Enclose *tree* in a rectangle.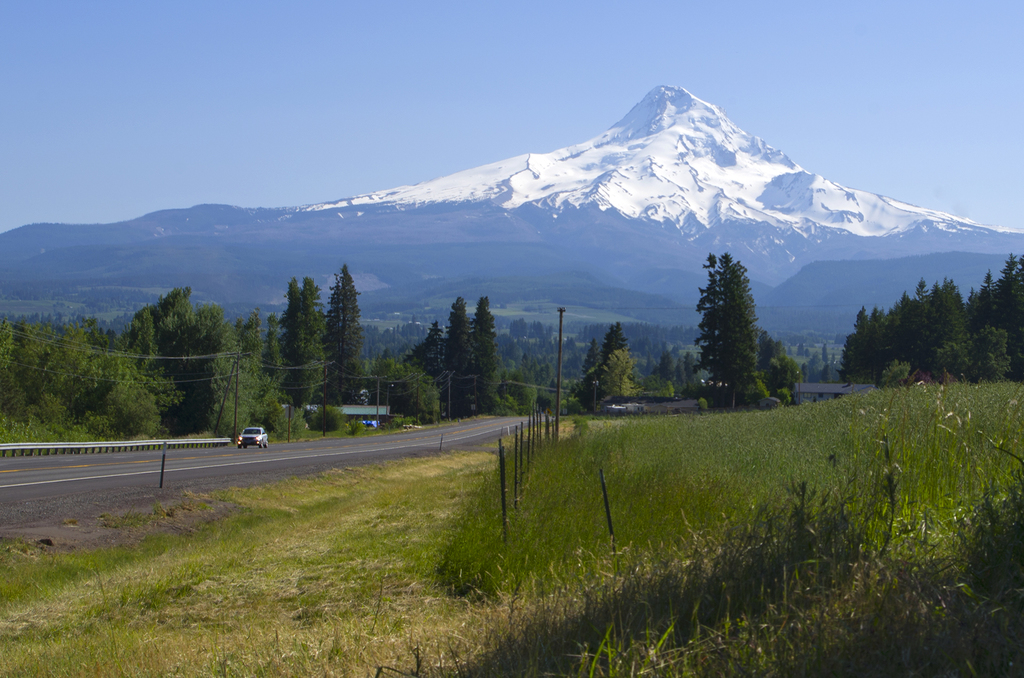
x1=410, y1=315, x2=448, y2=379.
